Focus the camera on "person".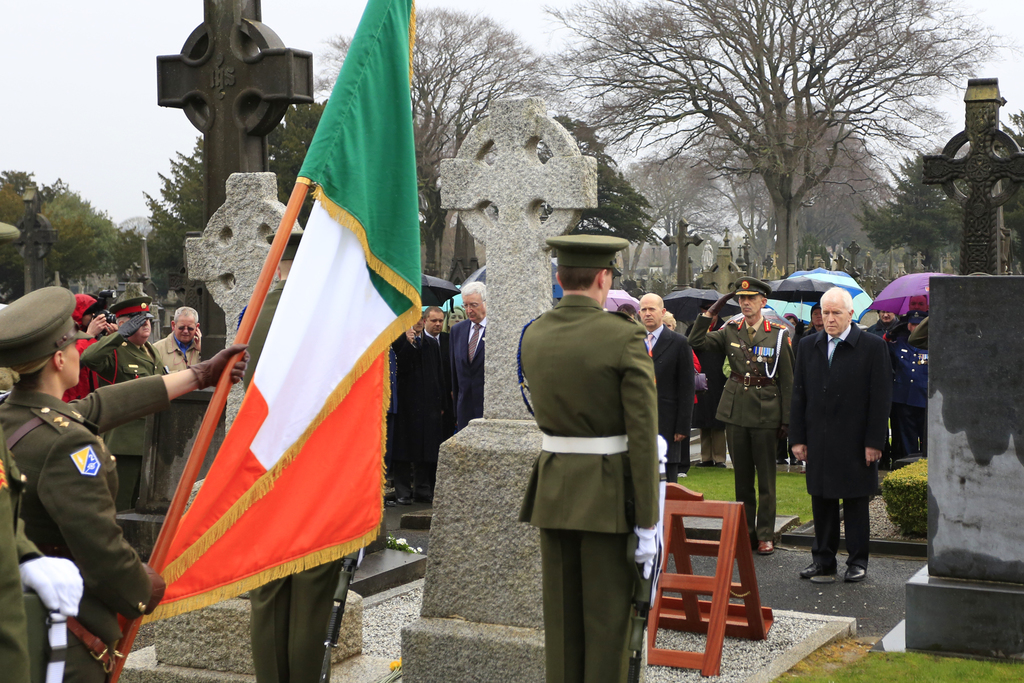
Focus region: box(665, 311, 700, 417).
